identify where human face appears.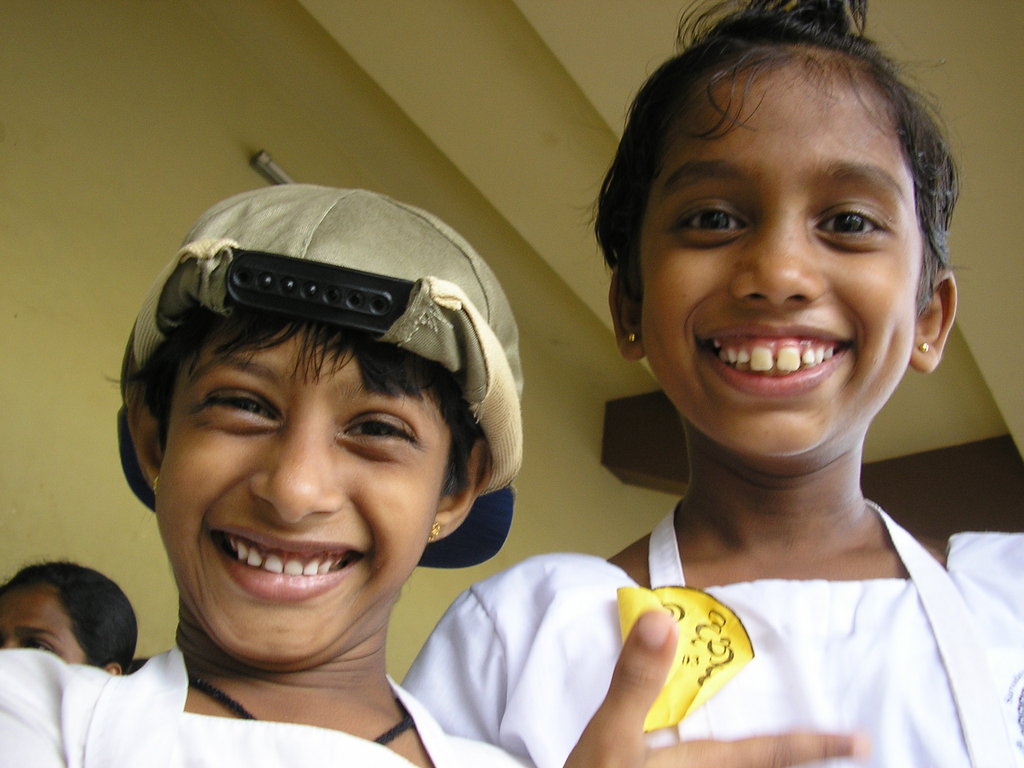
Appears at pyautogui.locateOnScreen(647, 56, 921, 457).
